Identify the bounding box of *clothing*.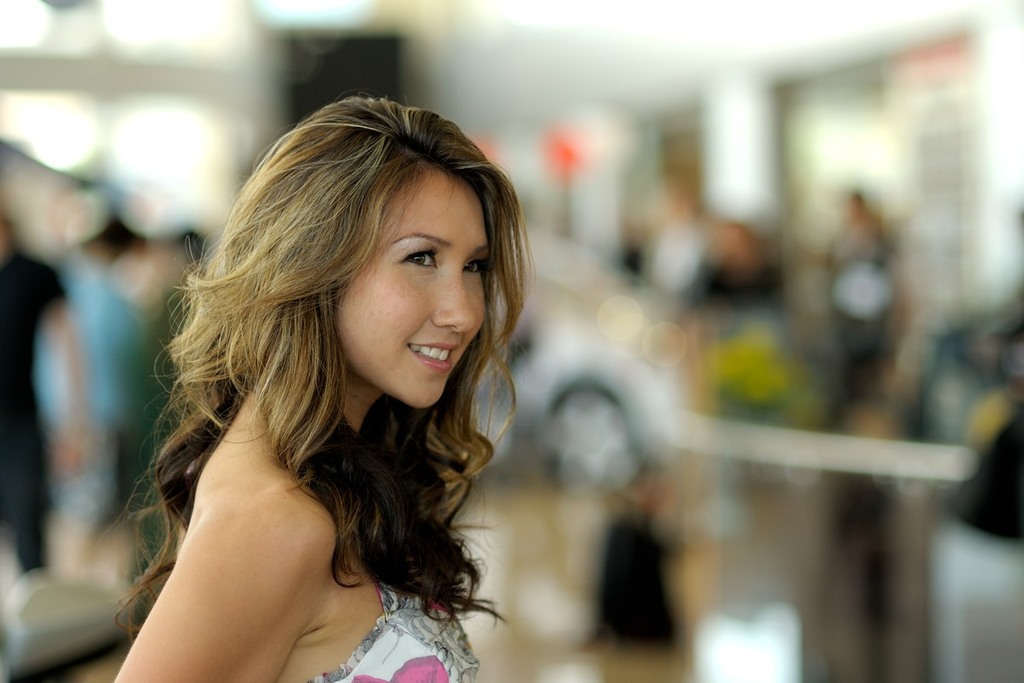
x1=36, y1=242, x2=149, y2=522.
